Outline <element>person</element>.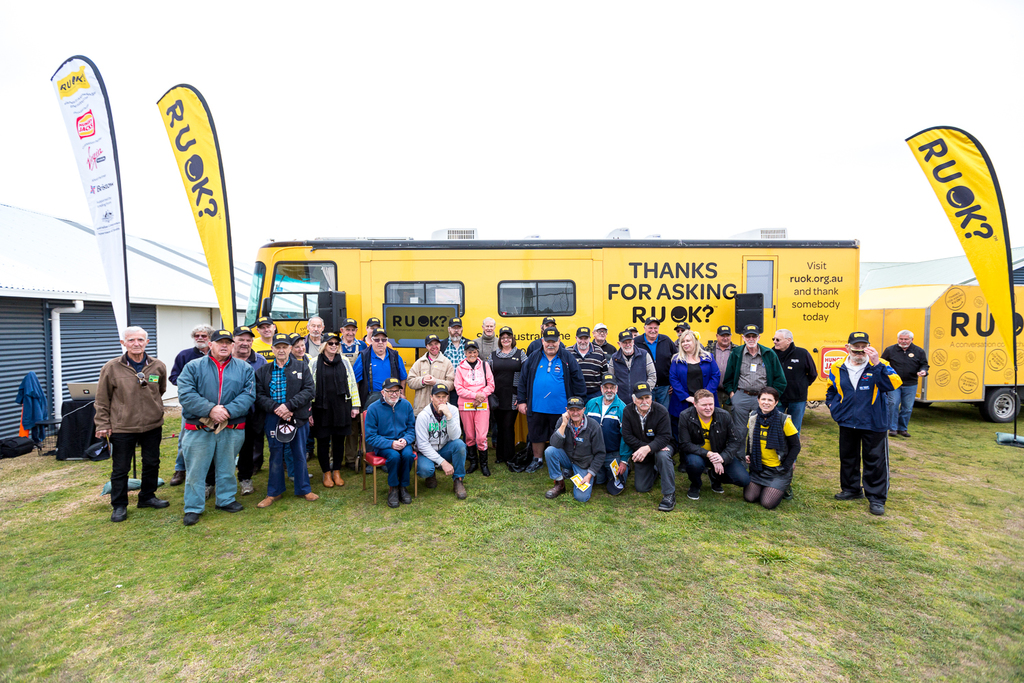
Outline: region(831, 327, 900, 520).
